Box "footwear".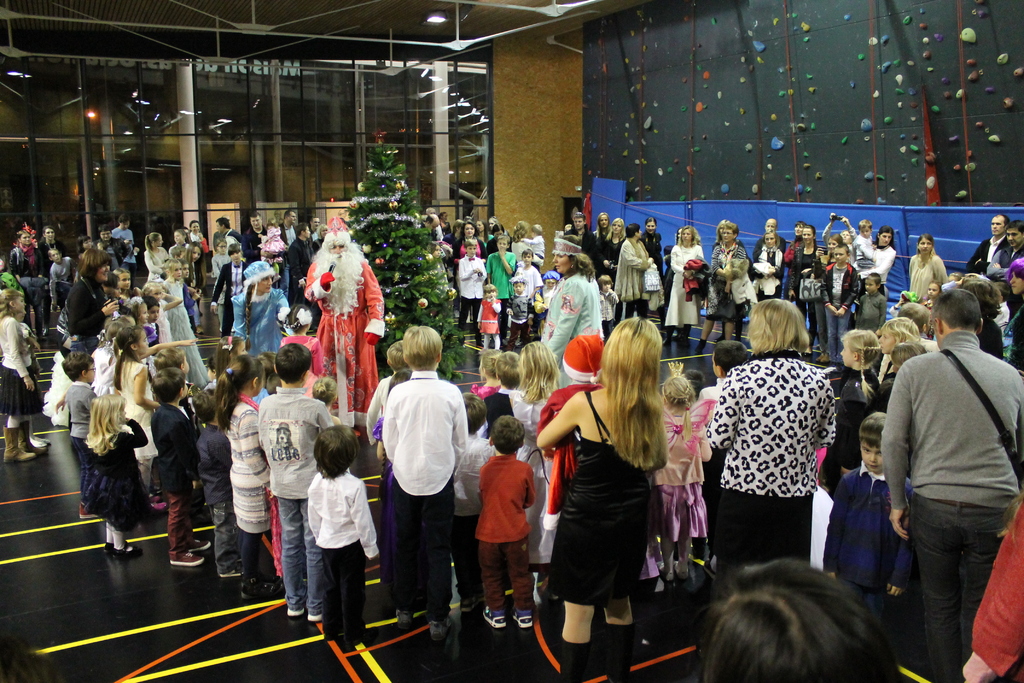
left=323, top=628, right=343, bottom=642.
